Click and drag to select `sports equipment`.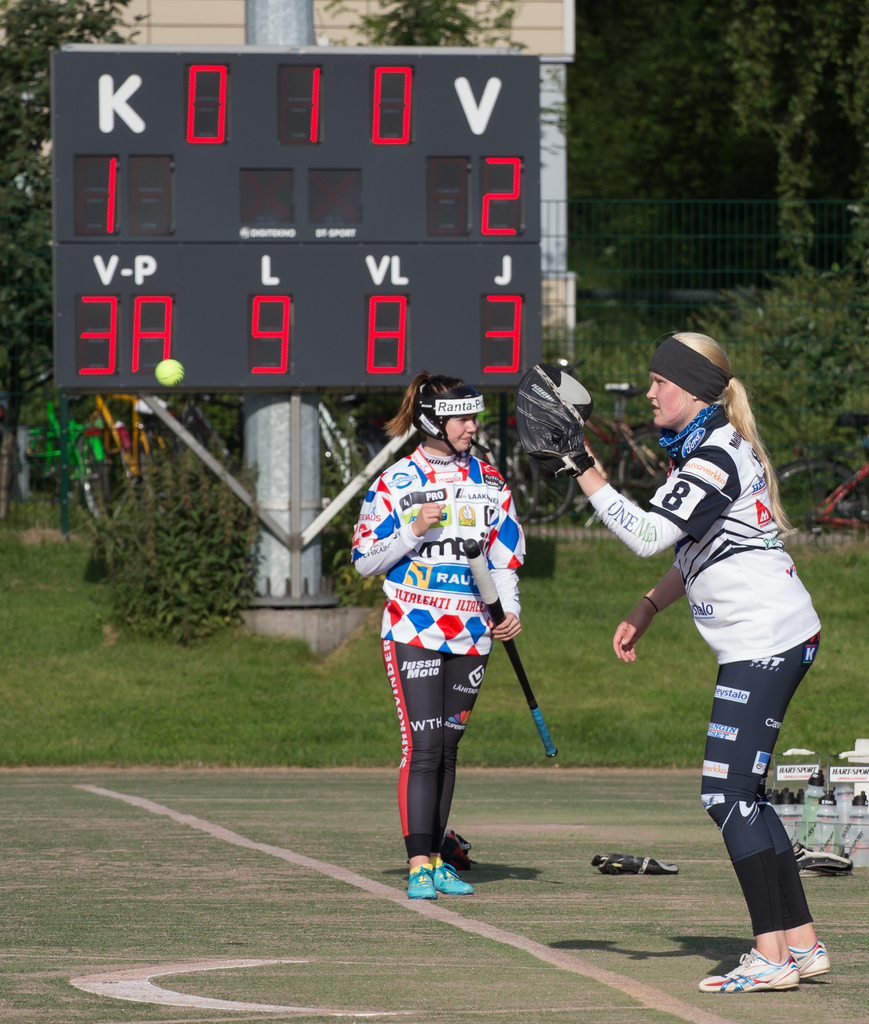
Selection: (410,385,483,456).
